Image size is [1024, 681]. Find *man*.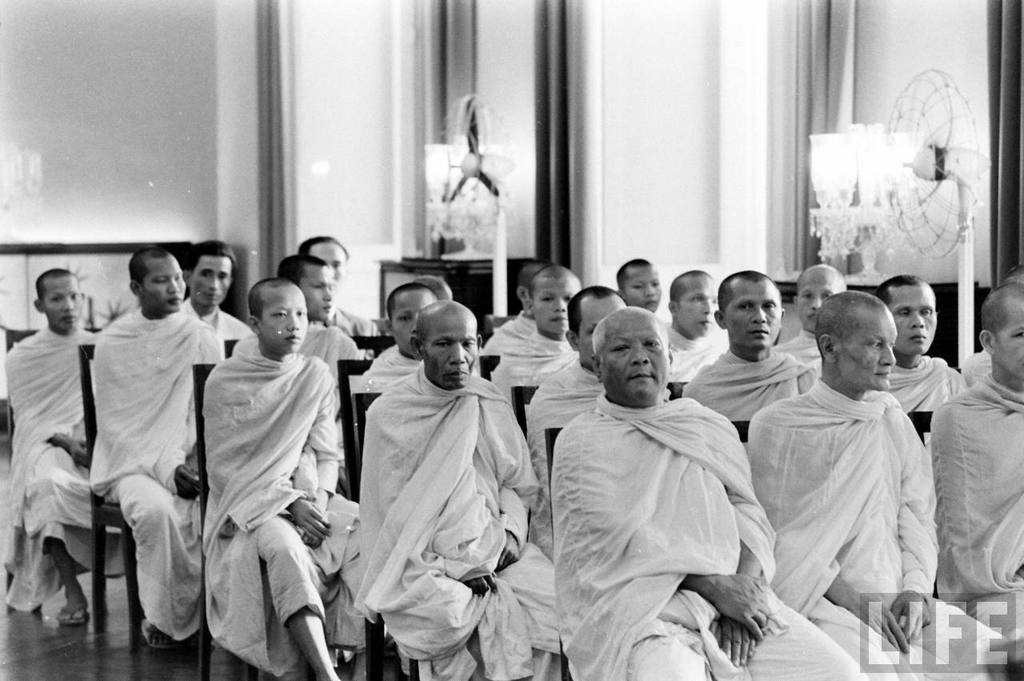
<bbox>654, 271, 728, 379</bbox>.
